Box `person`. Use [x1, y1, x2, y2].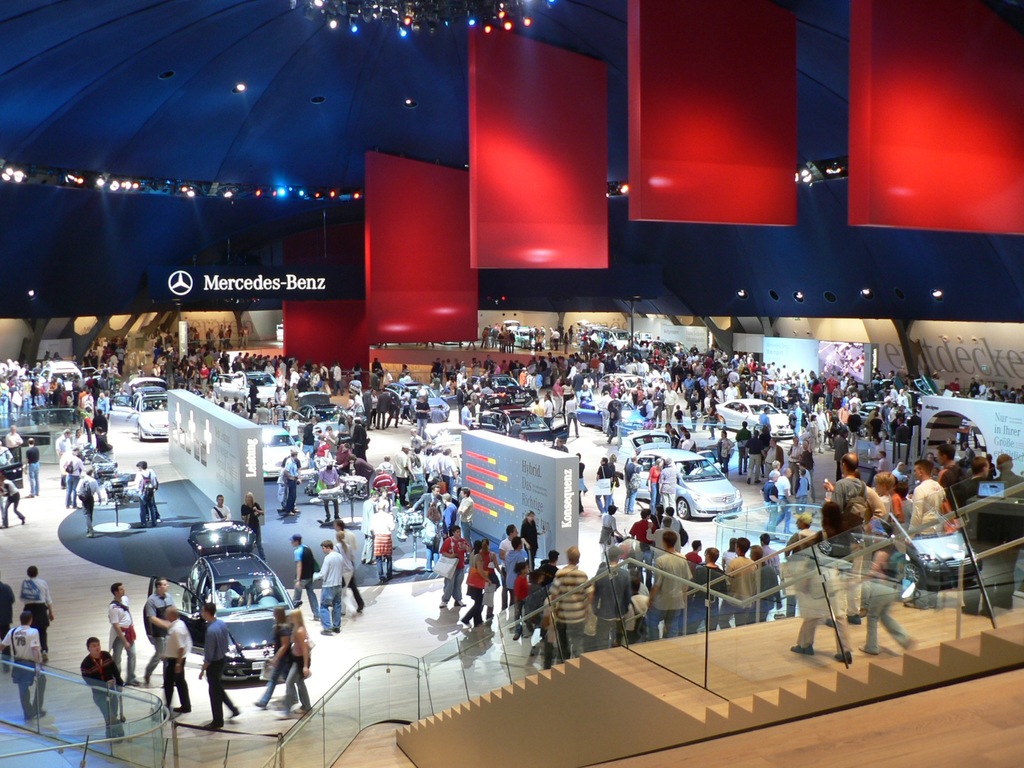
[166, 606, 195, 707].
